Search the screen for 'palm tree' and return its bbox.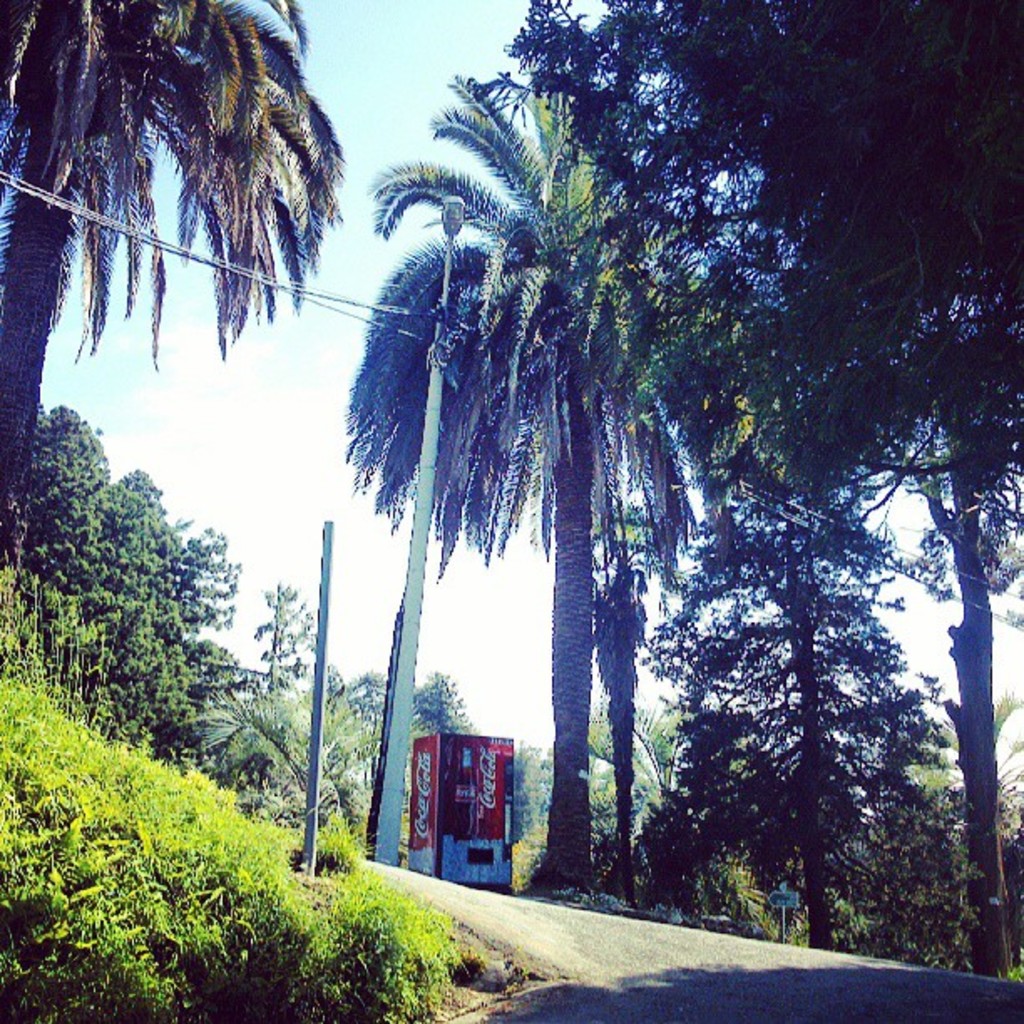
Found: left=0, top=0, right=346, bottom=569.
